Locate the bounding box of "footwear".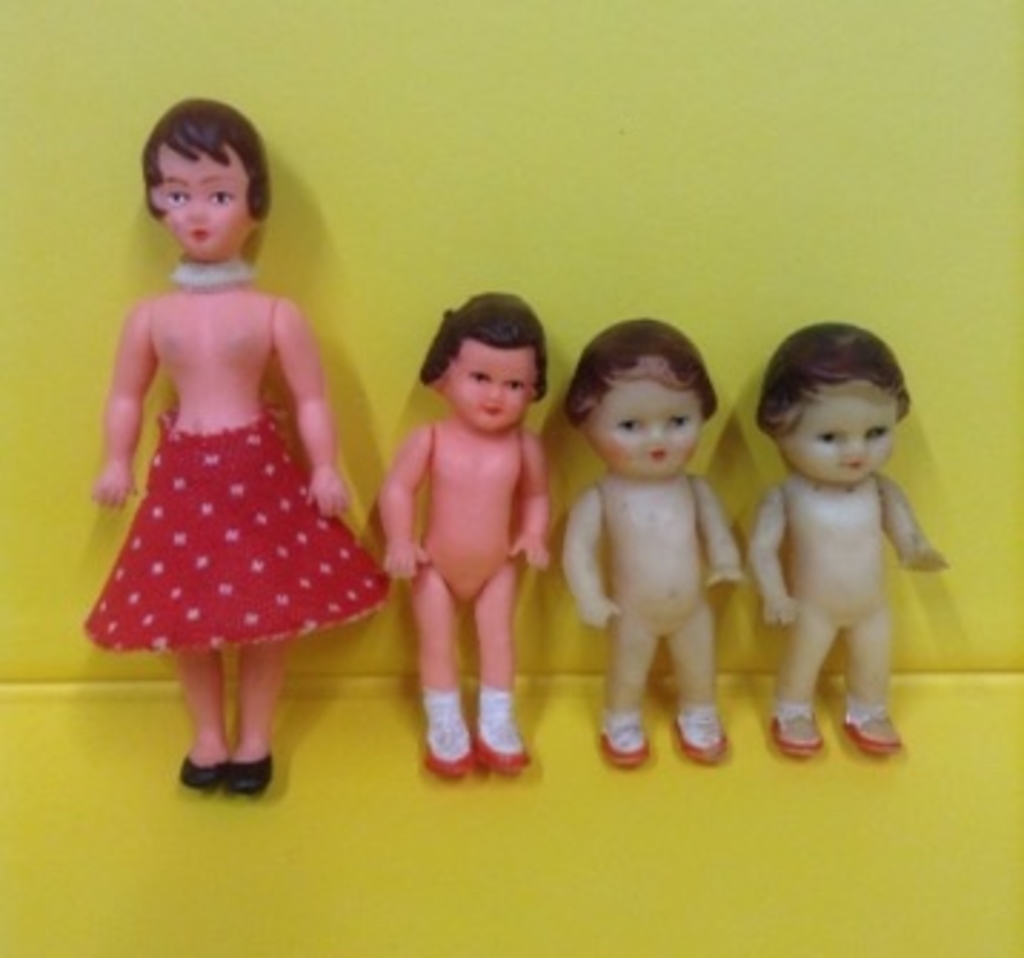
Bounding box: bbox=(675, 721, 729, 764).
